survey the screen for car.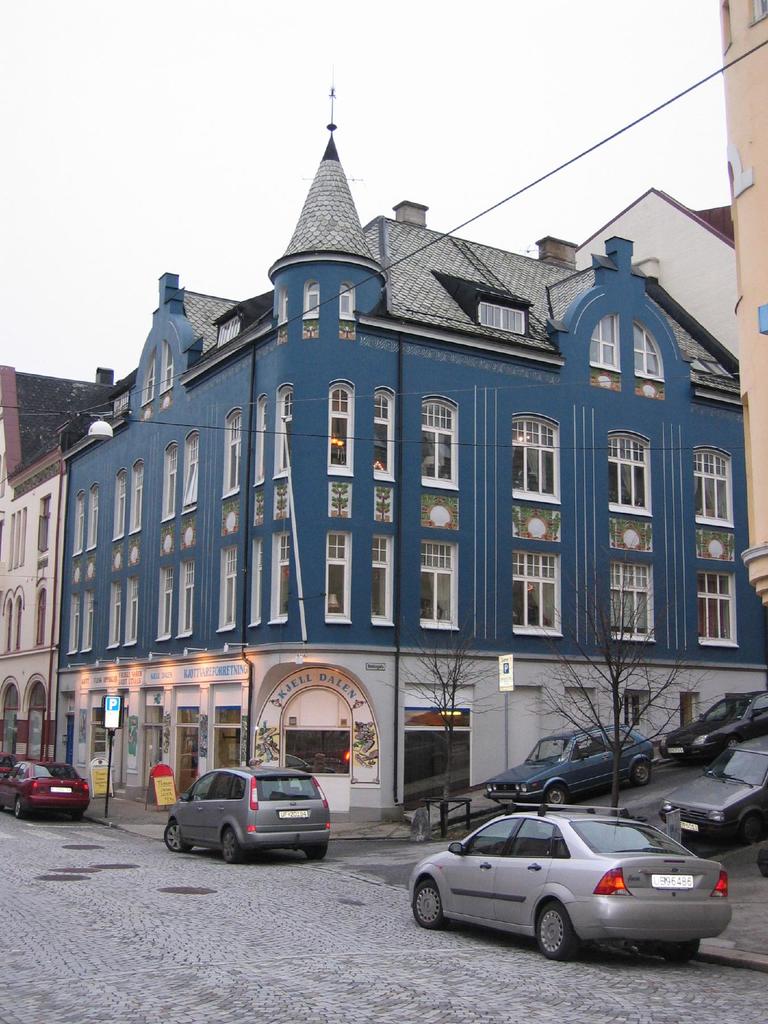
Survey found: region(401, 804, 748, 959).
